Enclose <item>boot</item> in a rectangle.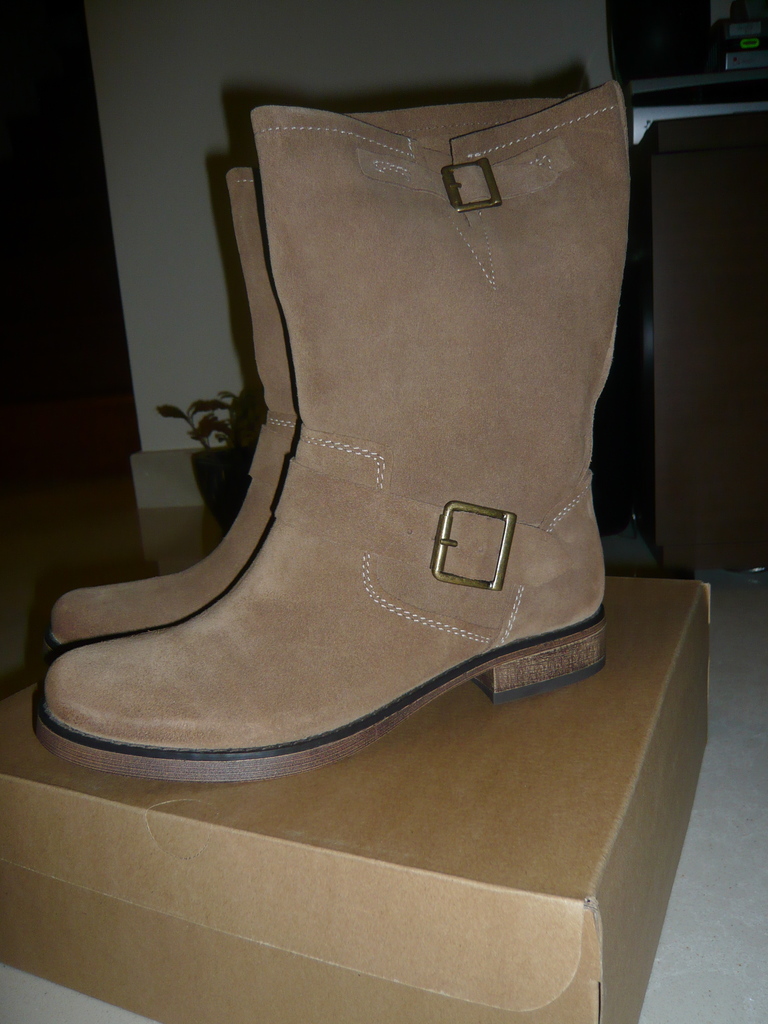
(47,163,268,652).
